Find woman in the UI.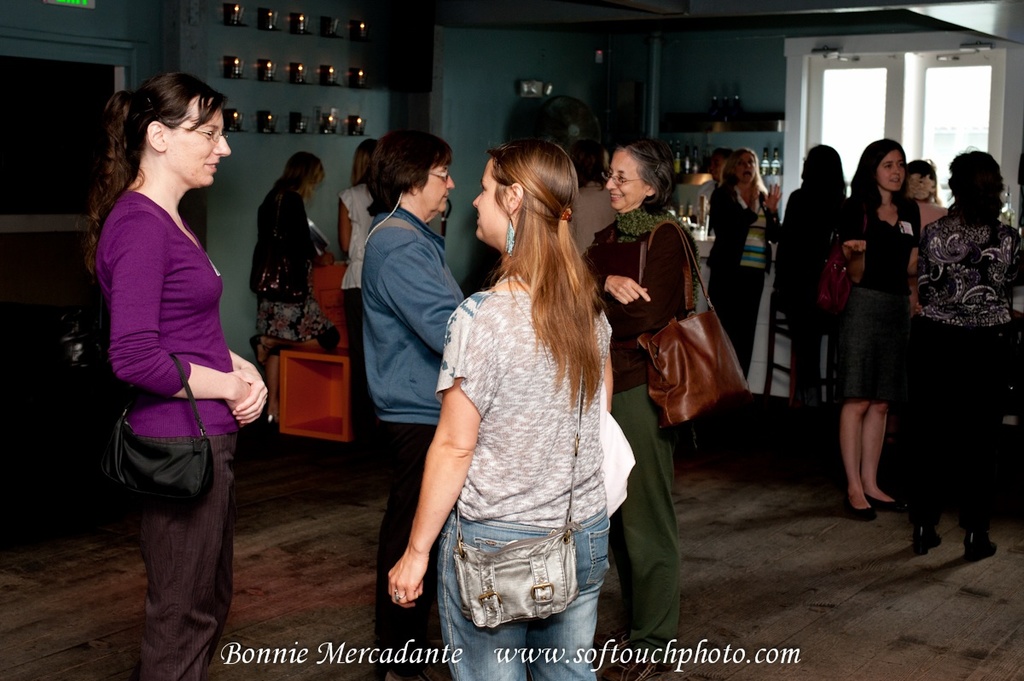
UI element at select_region(907, 148, 954, 249).
